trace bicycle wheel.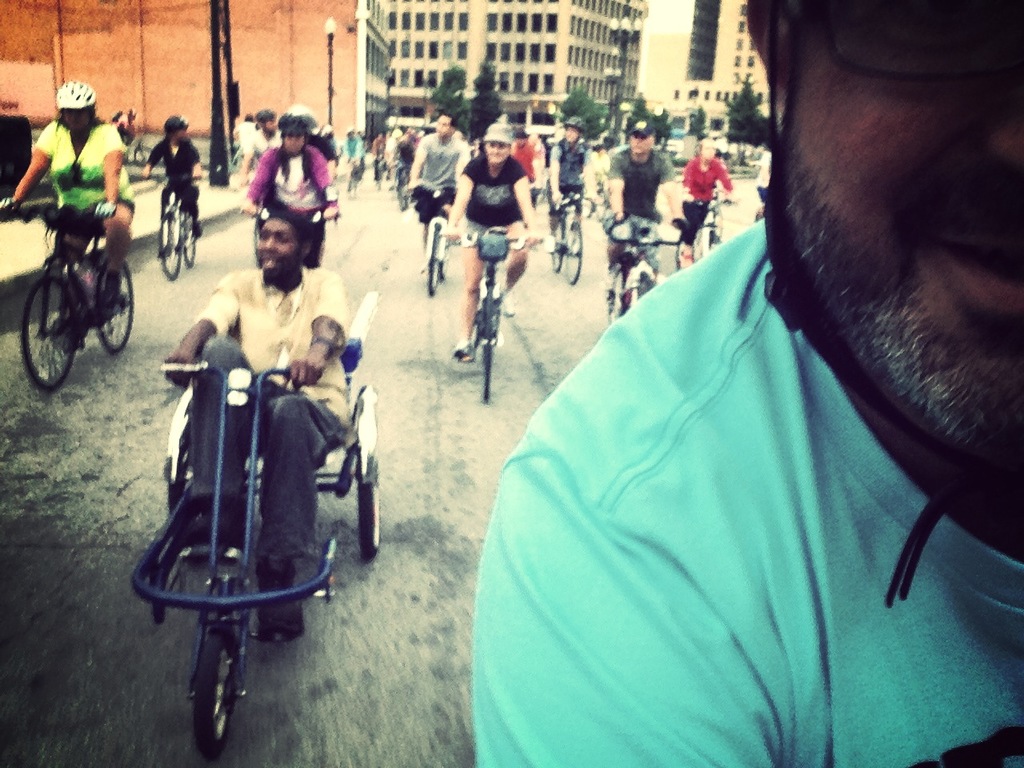
Traced to detection(359, 474, 381, 559).
